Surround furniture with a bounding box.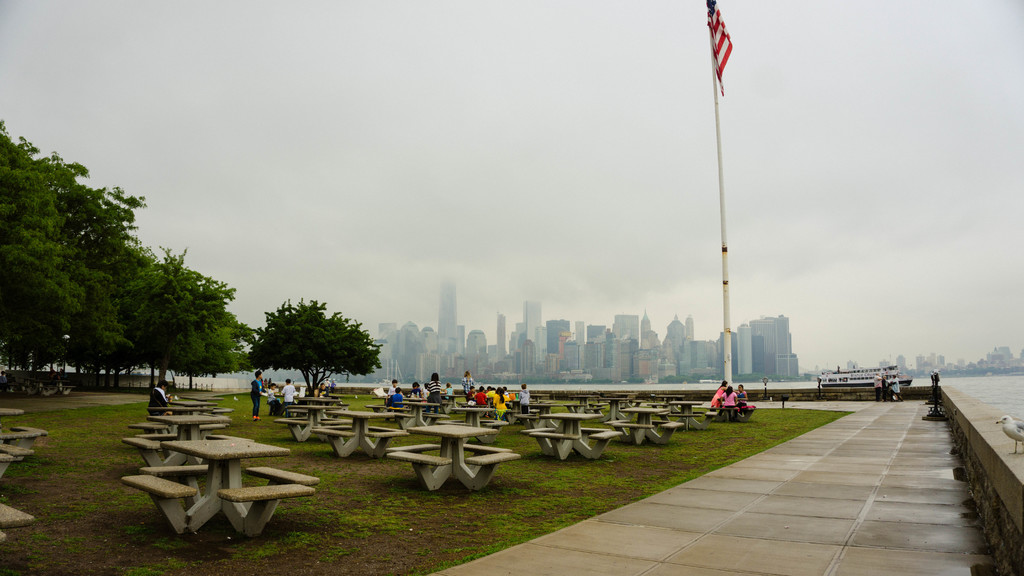
bbox=[132, 410, 225, 440].
